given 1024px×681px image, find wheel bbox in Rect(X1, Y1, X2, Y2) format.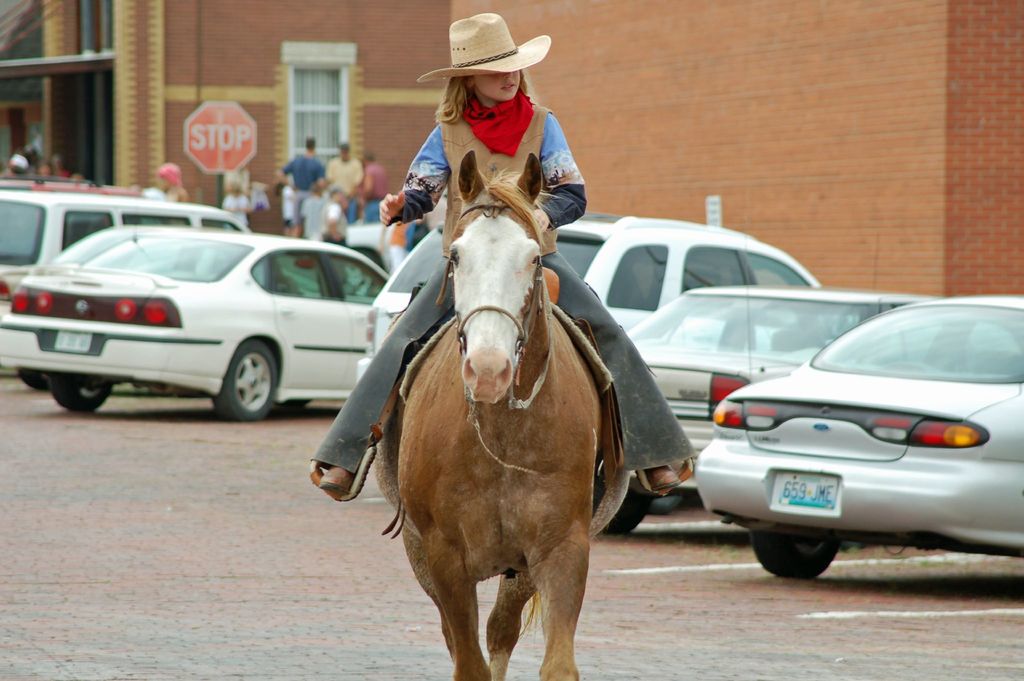
Rect(209, 349, 271, 422).
